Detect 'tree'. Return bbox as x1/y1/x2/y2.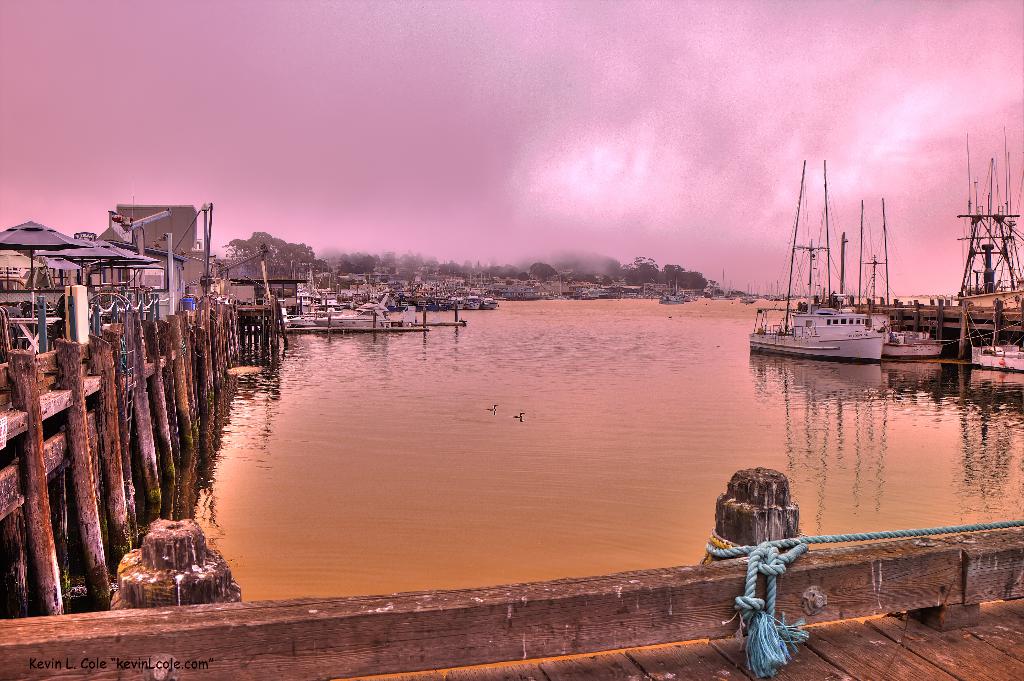
505/262/516/276.
